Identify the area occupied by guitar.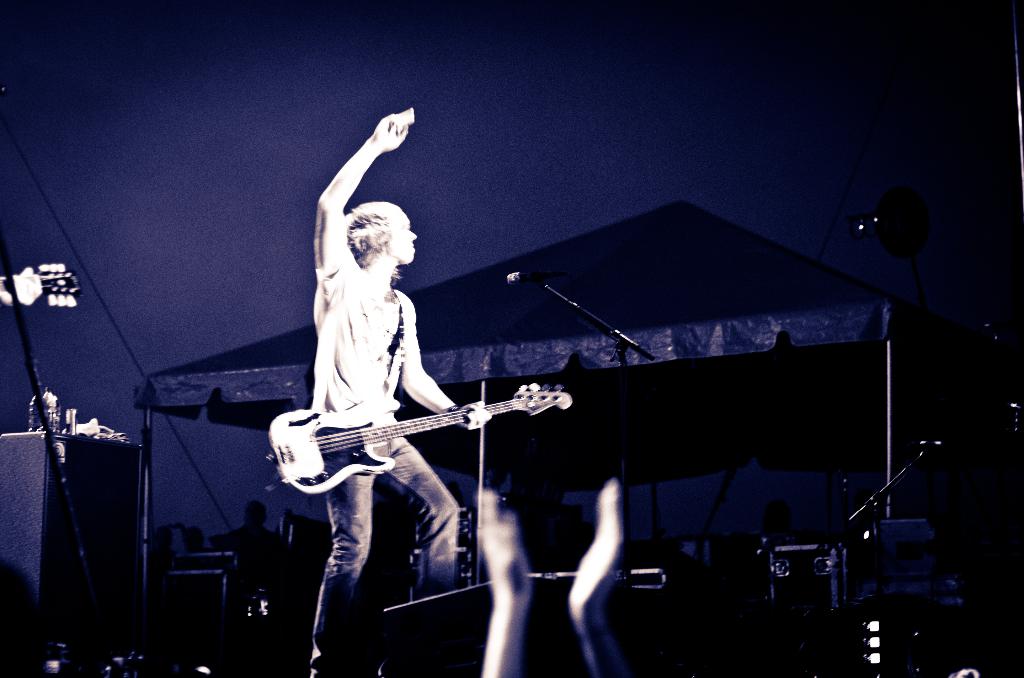
Area: BBox(259, 376, 584, 506).
